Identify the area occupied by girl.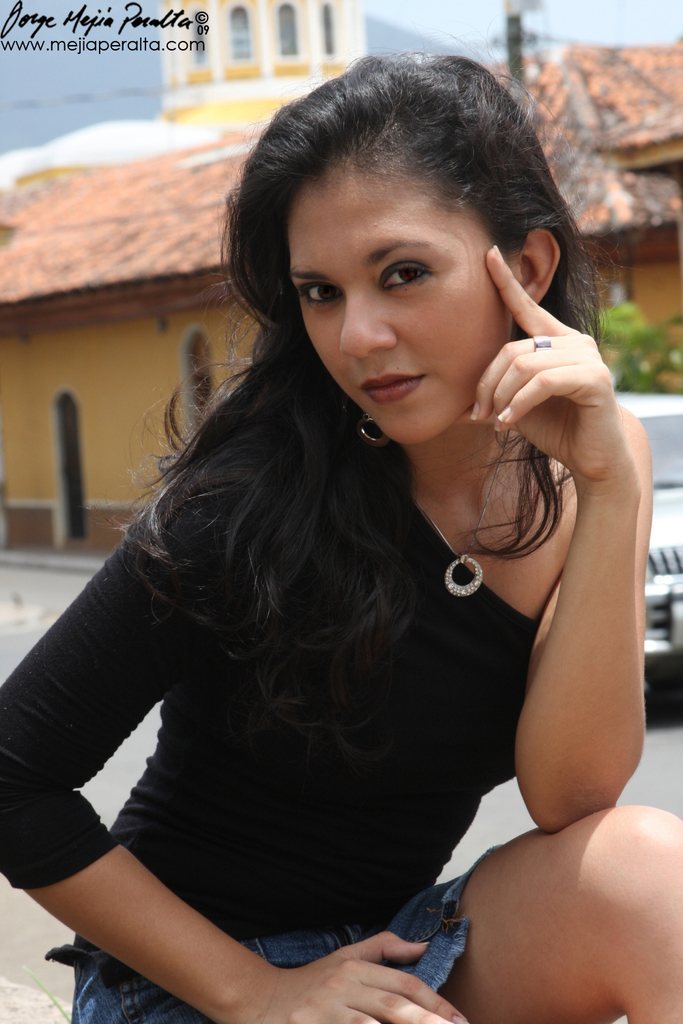
Area: bbox(0, 31, 682, 1023).
